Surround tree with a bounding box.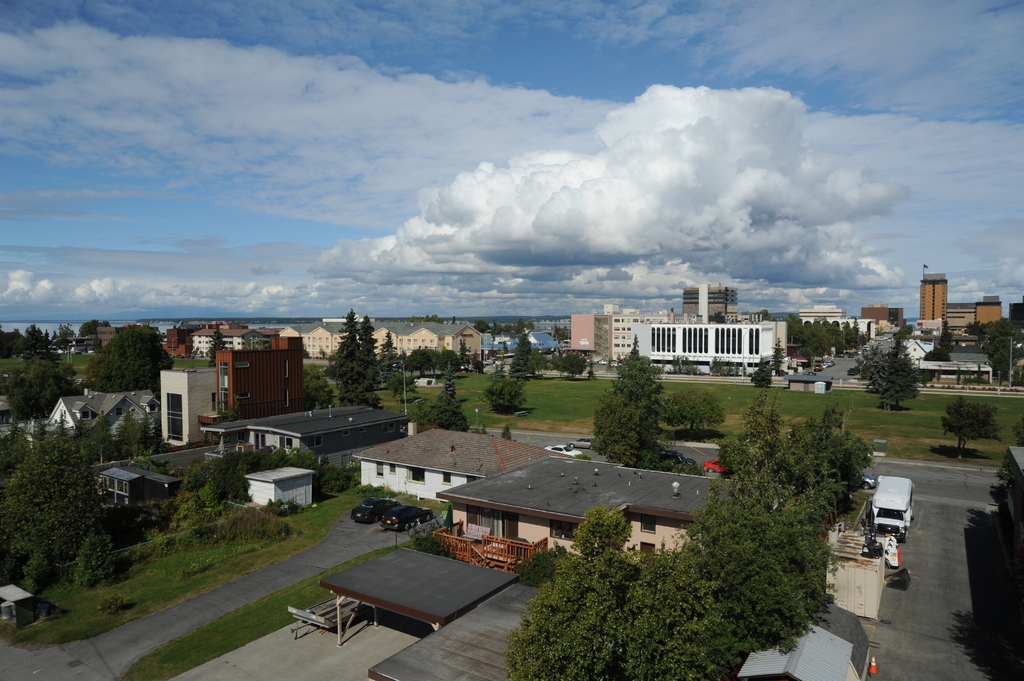
crop(88, 319, 181, 393).
